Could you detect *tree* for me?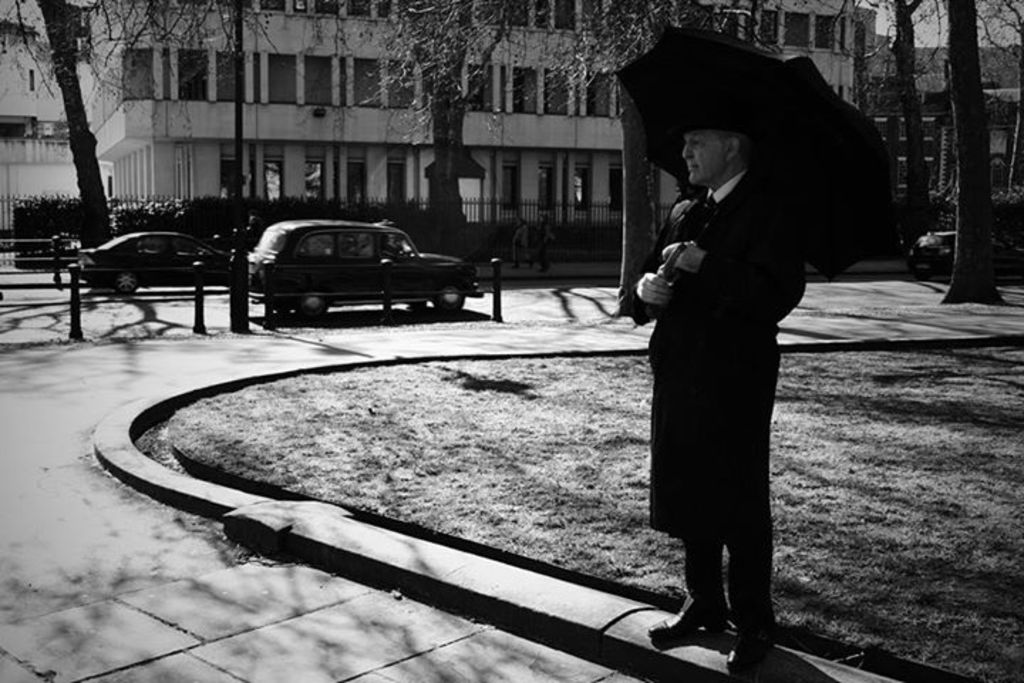
Detection result: (947,0,1023,209).
